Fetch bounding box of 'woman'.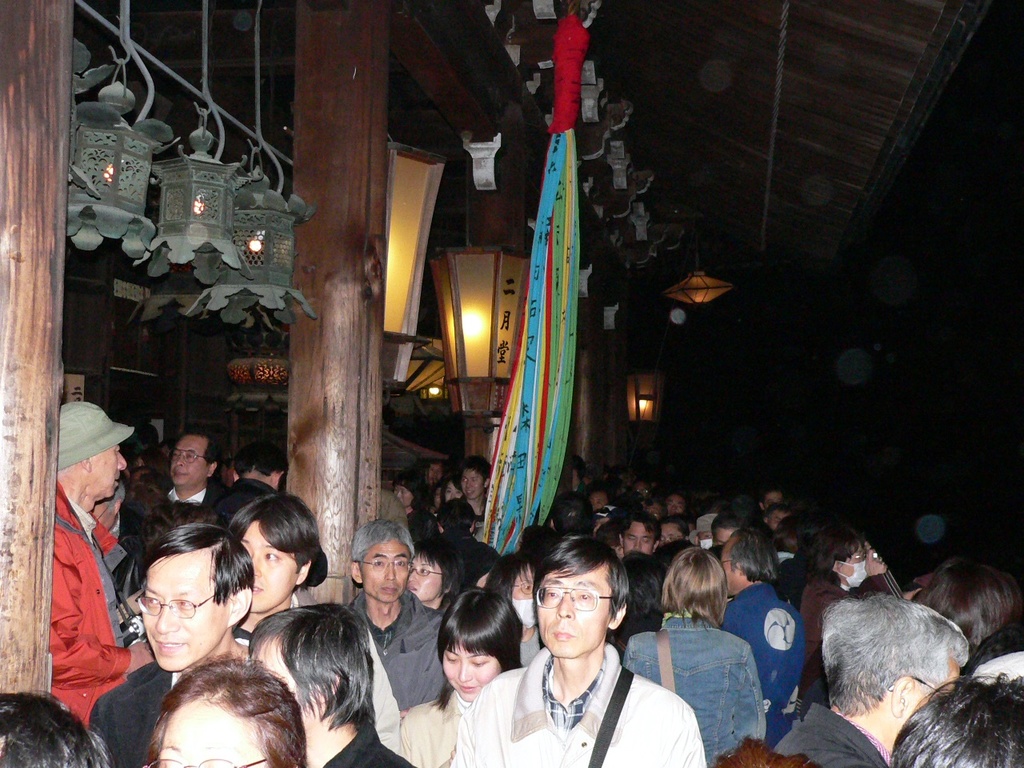
Bbox: Rect(385, 469, 434, 527).
